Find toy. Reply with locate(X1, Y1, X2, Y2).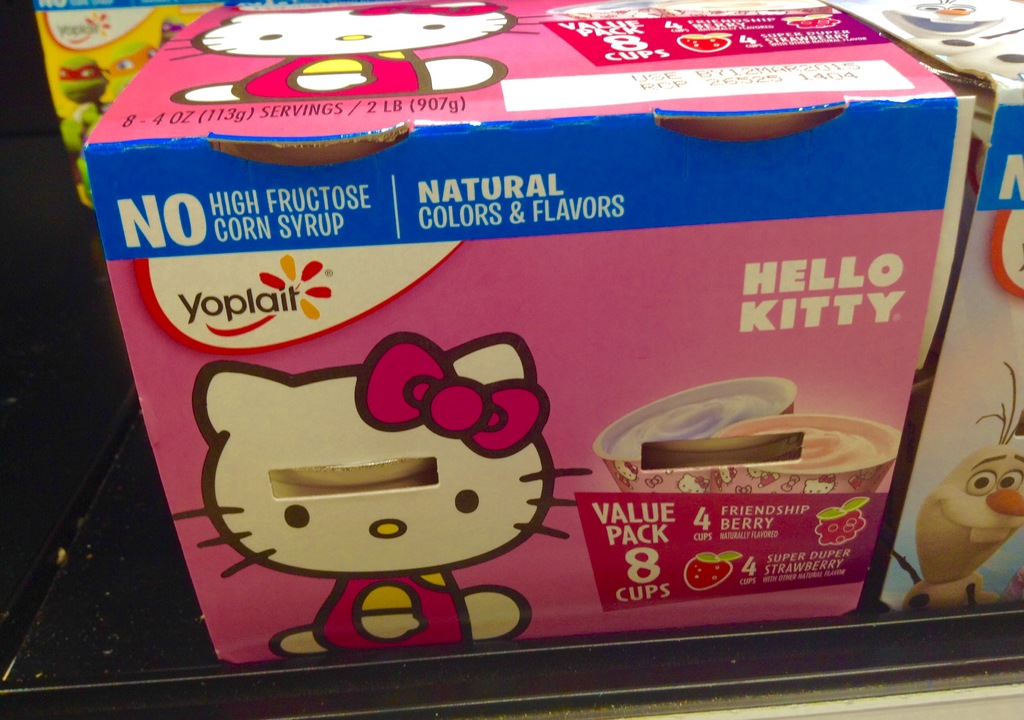
locate(168, 324, 592, 673).
